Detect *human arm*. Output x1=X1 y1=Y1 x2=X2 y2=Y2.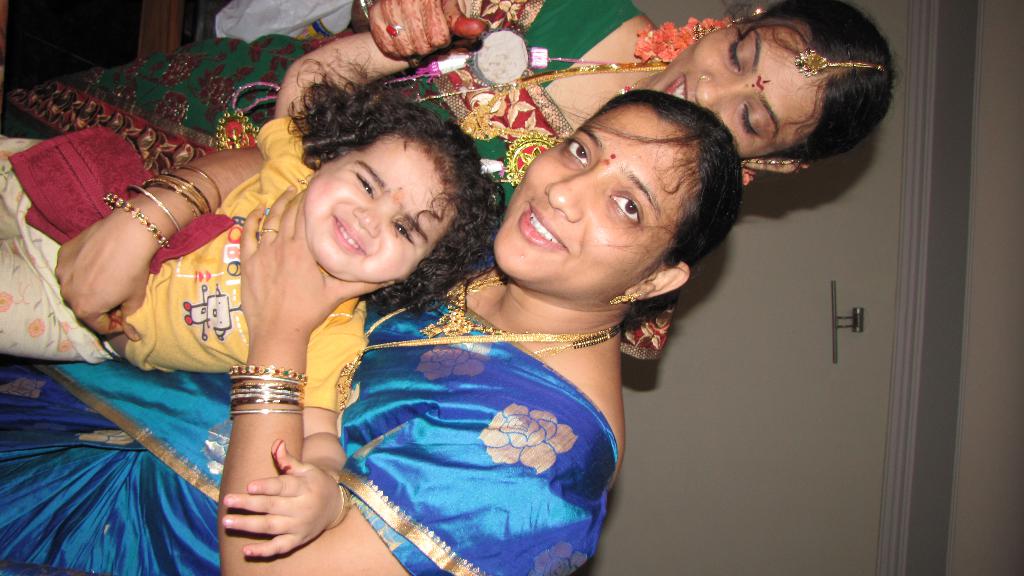
x1=371 y1=0 x2=483 y2=72.
